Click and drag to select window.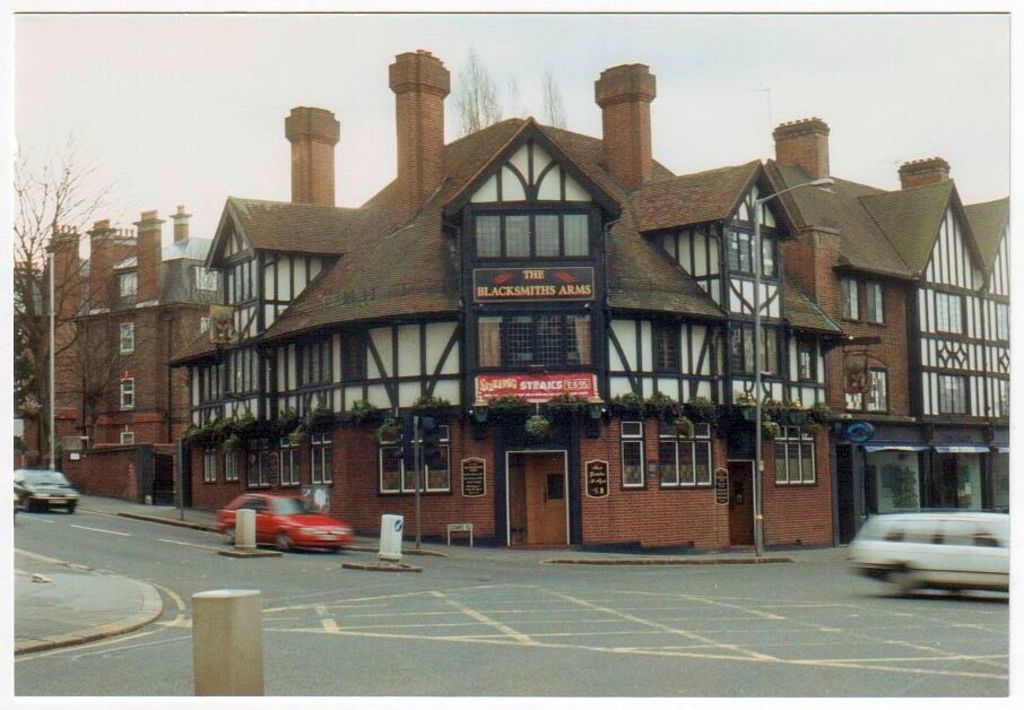
Selection: (x1=120, y1=426, x2=137, y2=442).
